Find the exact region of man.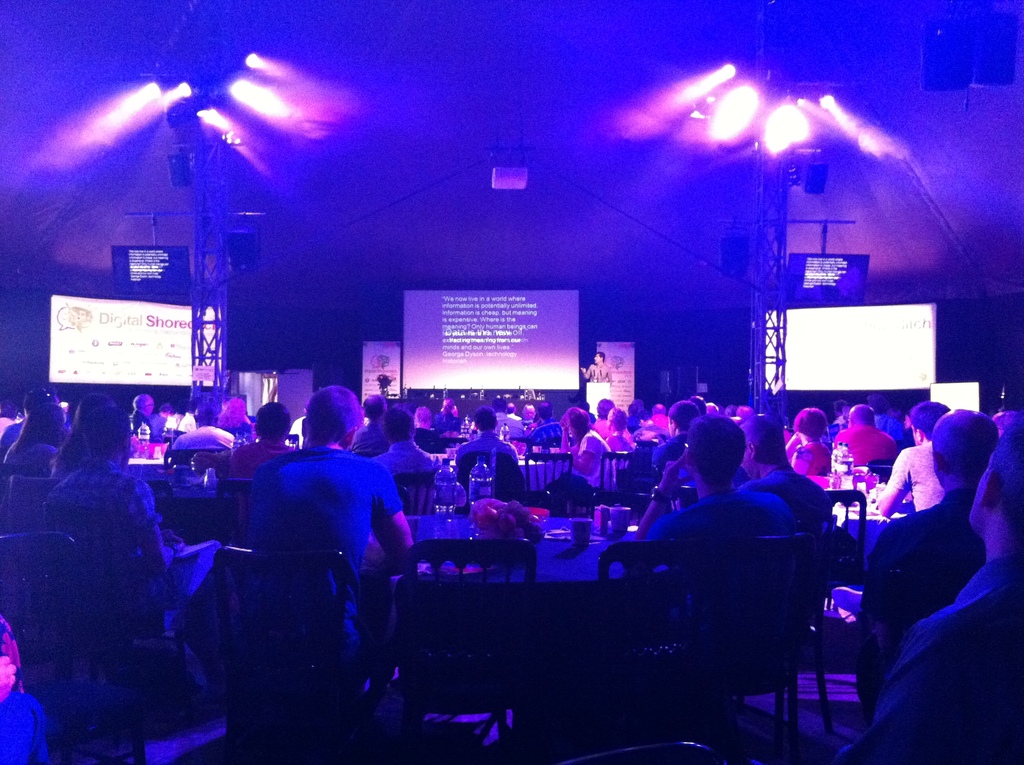
Exact region: crop(131, 394, 156, 435).
